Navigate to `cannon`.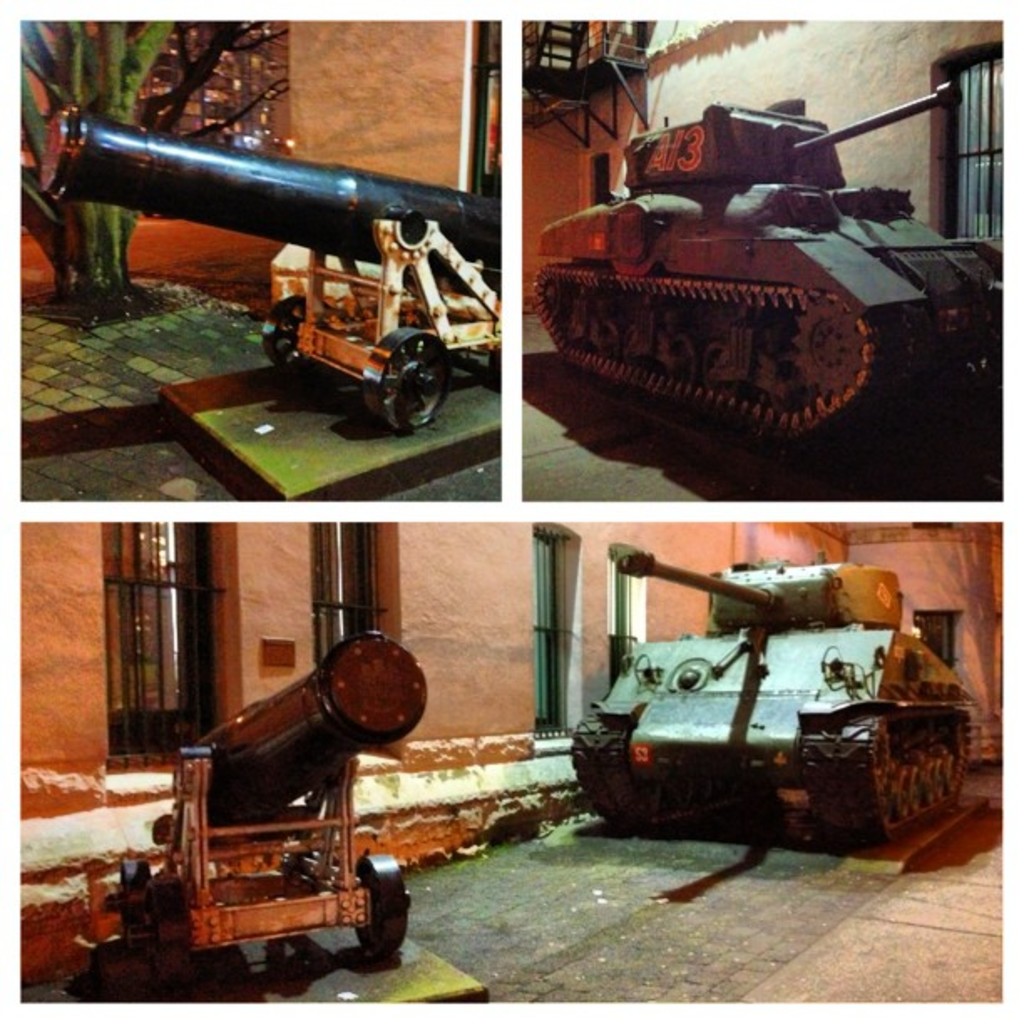
Navigation target: pyautogui.locateOnScreen(569, 539, 977, 847).
